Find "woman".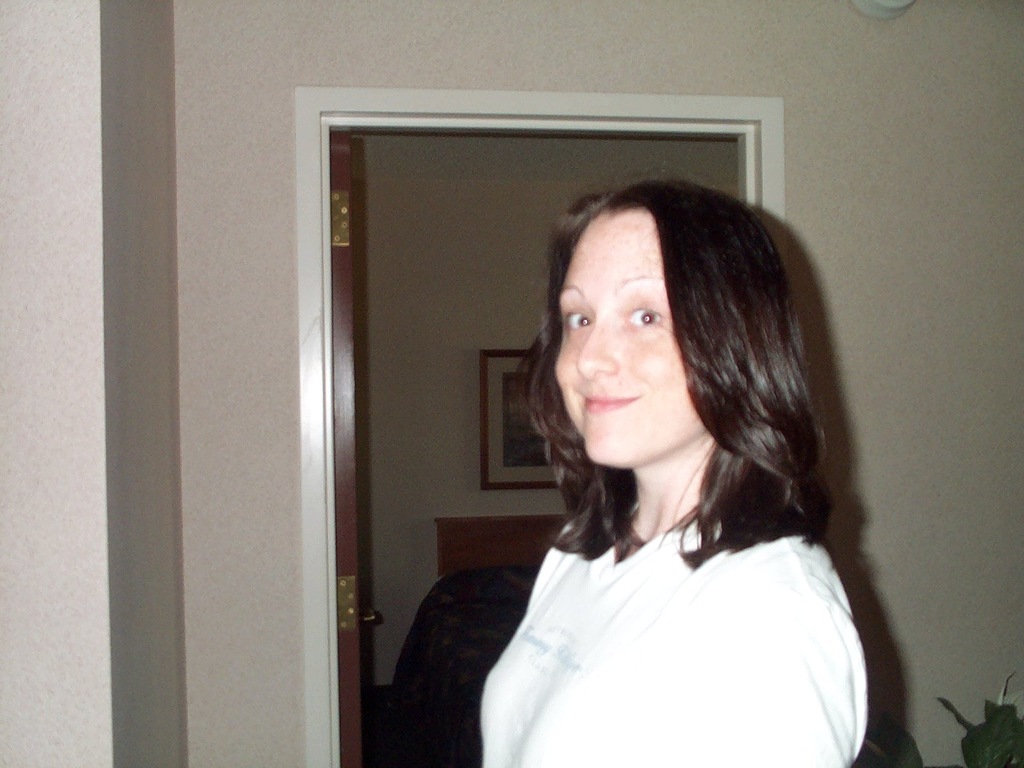
406:150:883:756.
